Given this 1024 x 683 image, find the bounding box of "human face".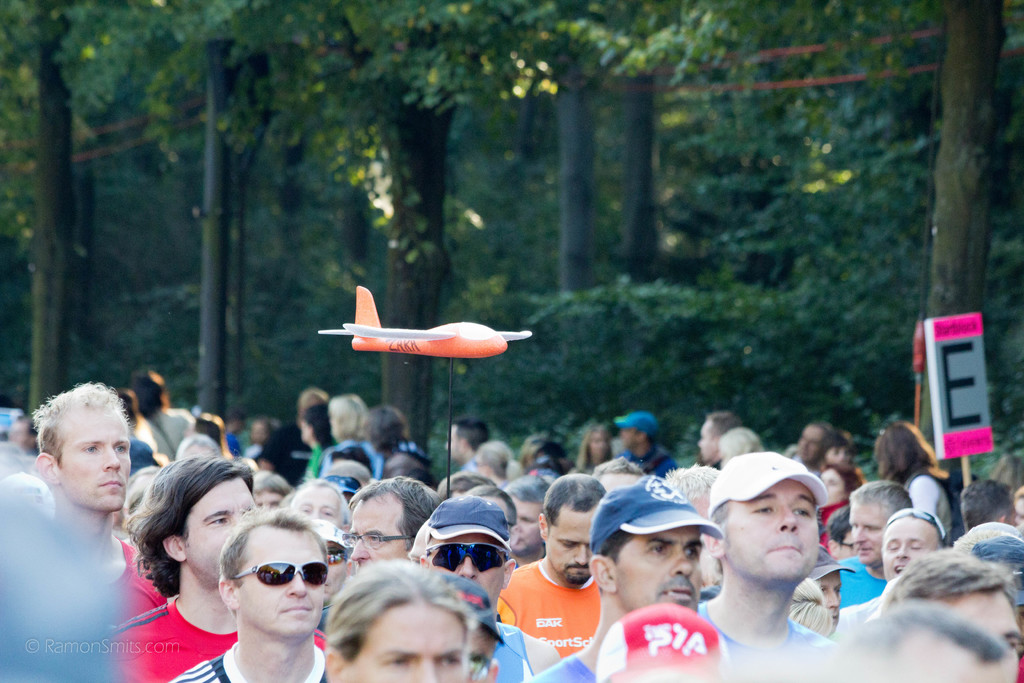
BBox(720, 483, 820, 579).
